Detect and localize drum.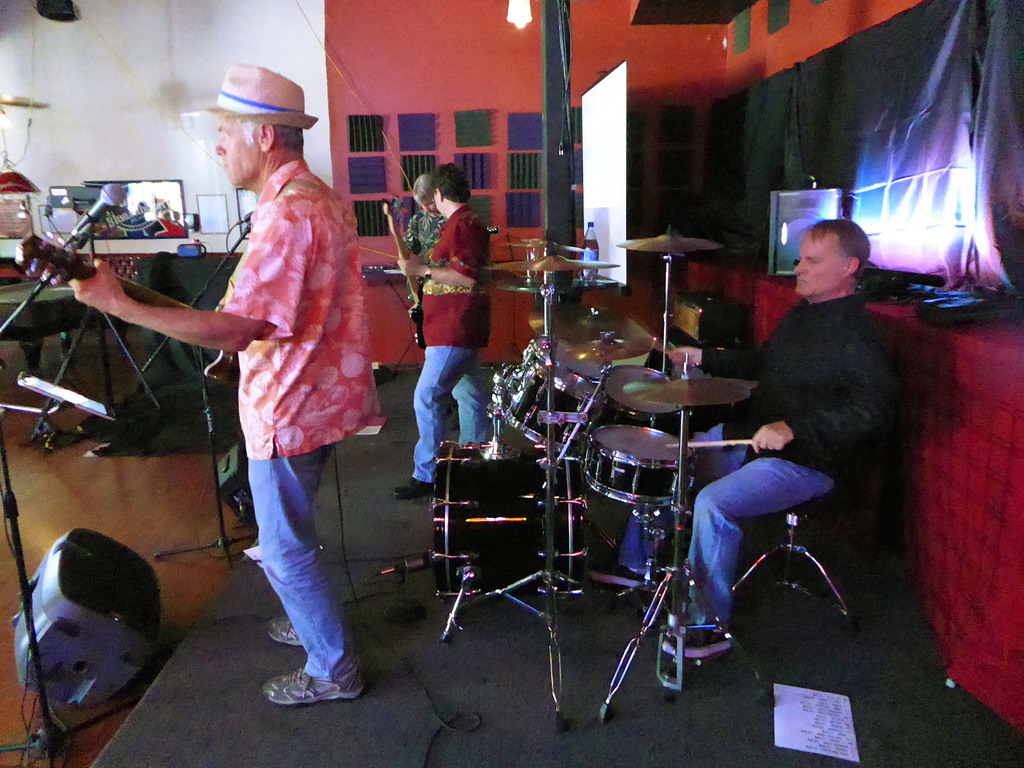
Localized at [left=504, top=335, right=607, bottom=389].
